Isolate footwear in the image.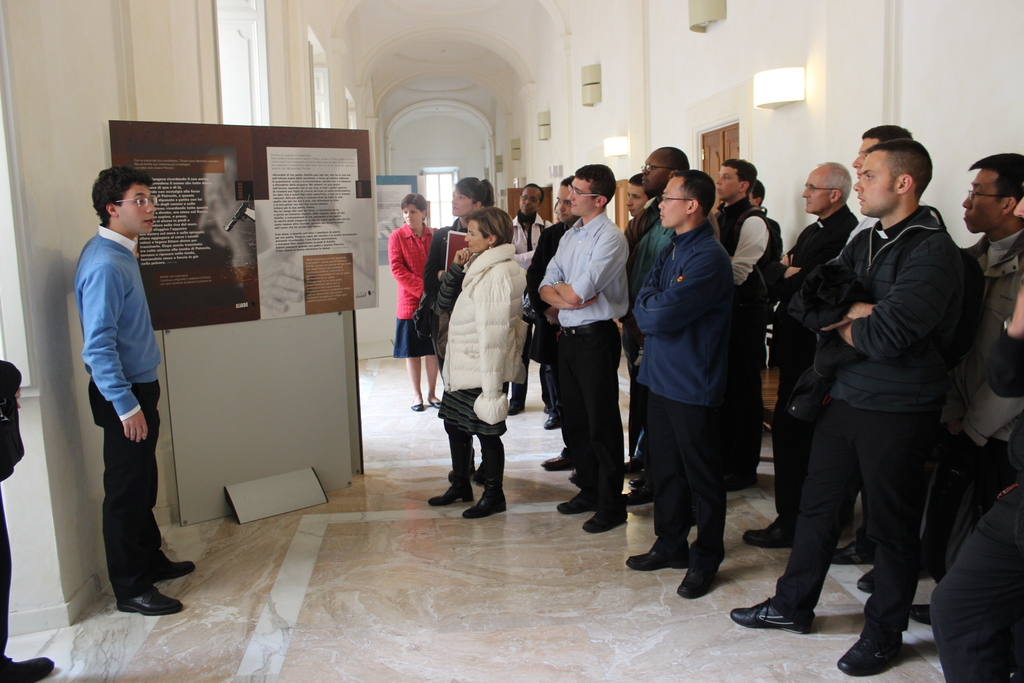
Isolated region: (509,403,527,417).
